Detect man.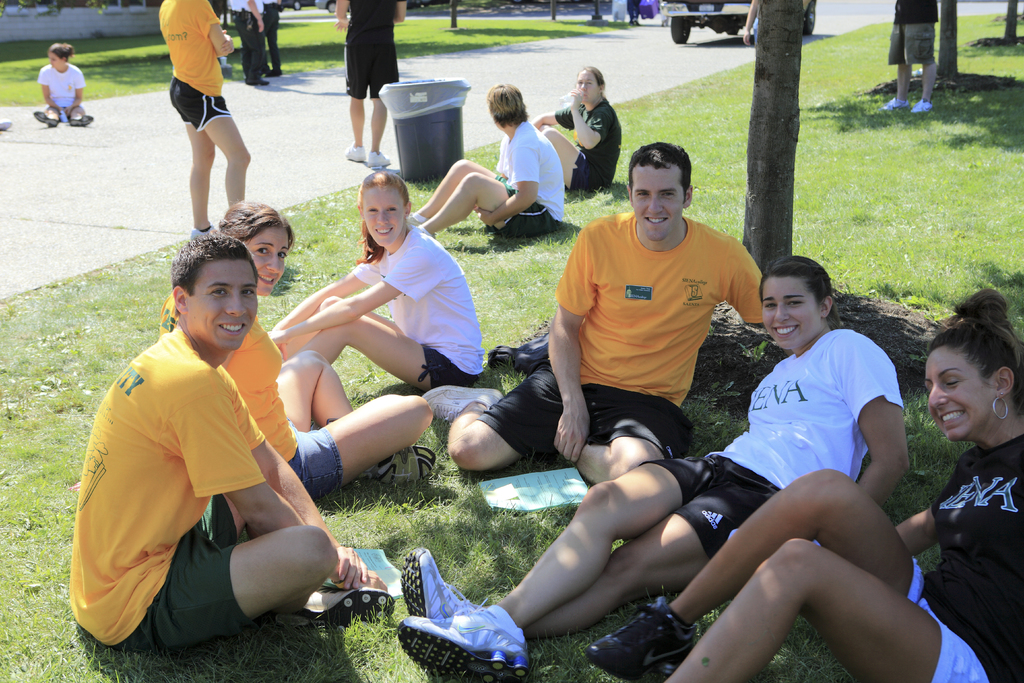
Detected at detection(410, 78, 577, 231).
